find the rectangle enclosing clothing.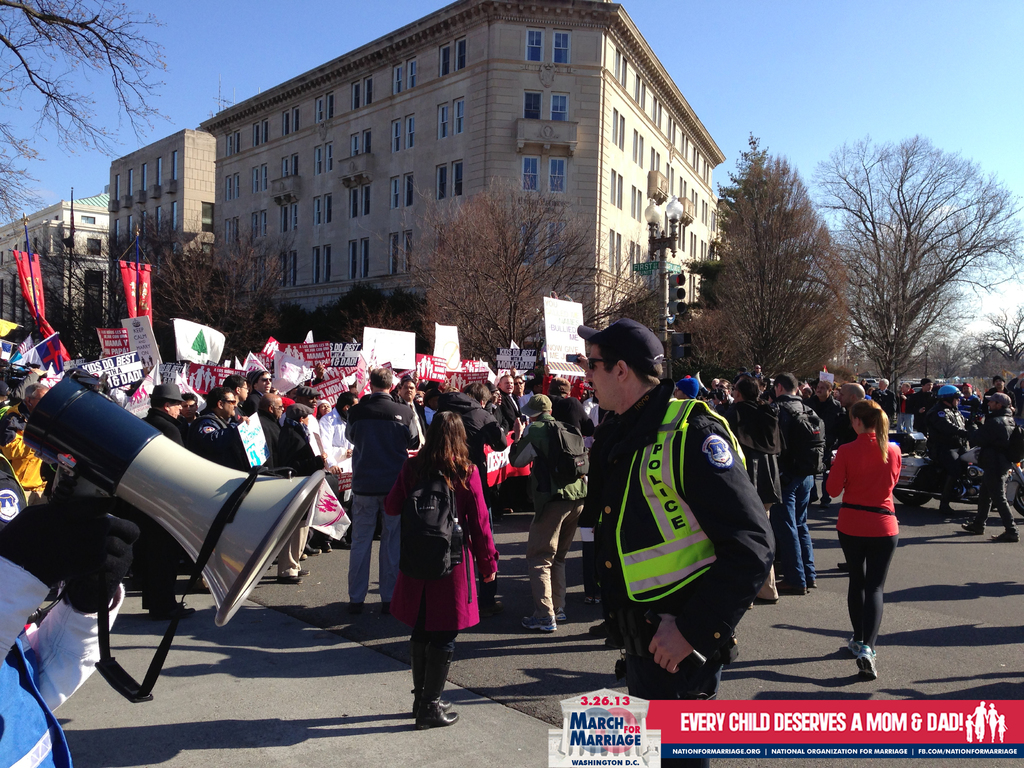
x1=275, y1=413, x2=312, y2=467.
